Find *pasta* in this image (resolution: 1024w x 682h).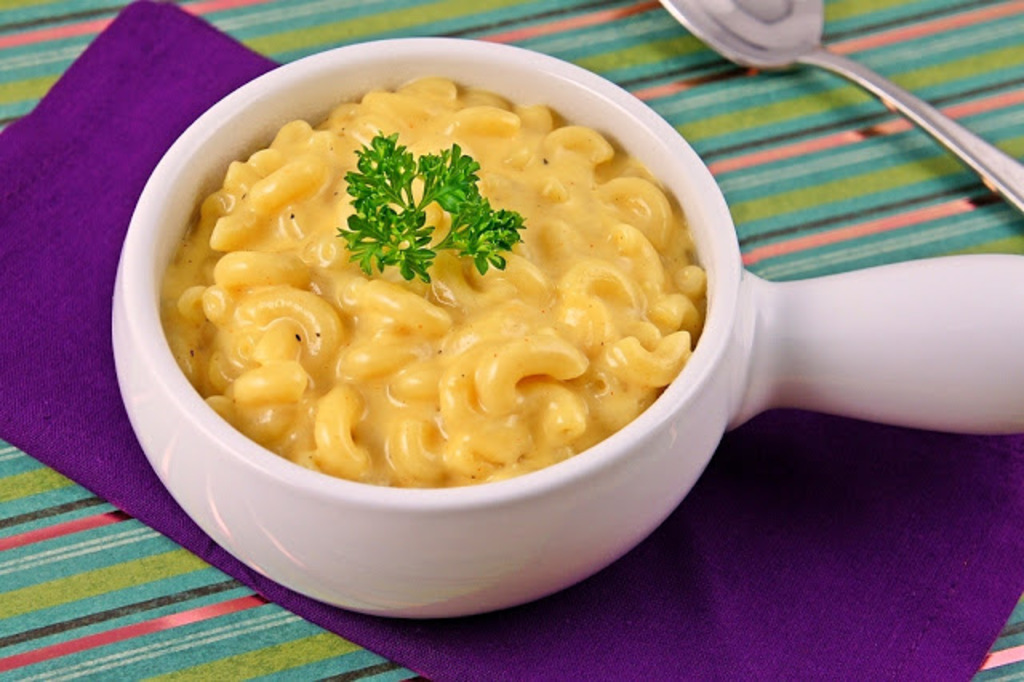
133,74,715,498.
